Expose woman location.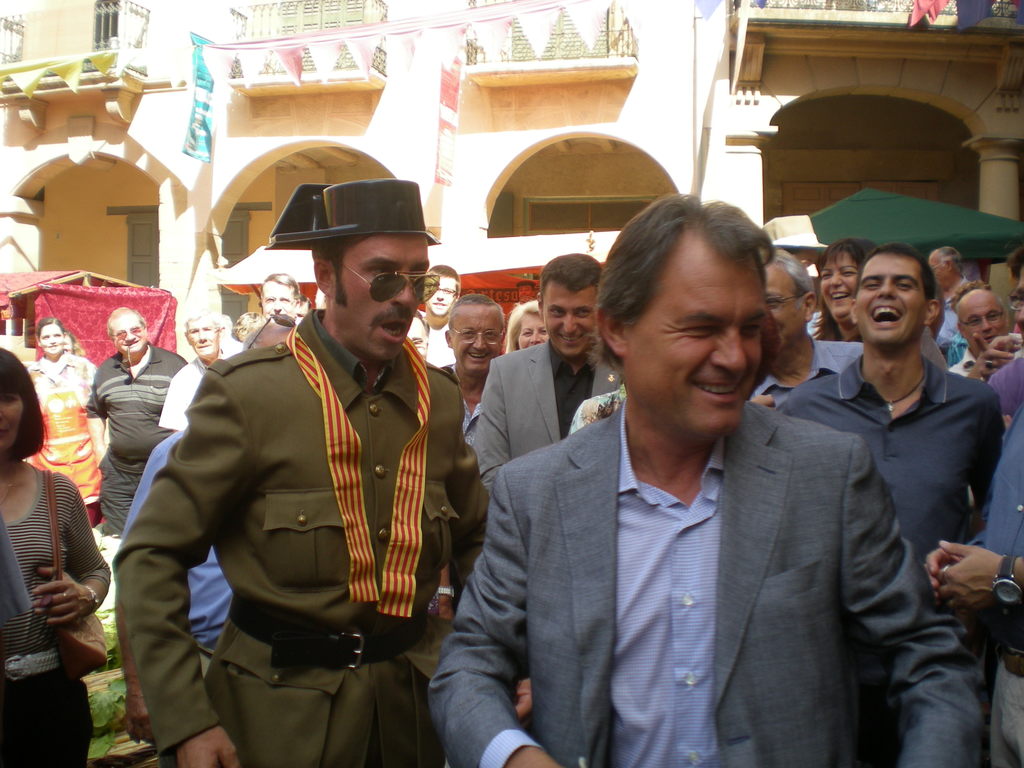
Exposed at region(0, 346, 112, 767).
